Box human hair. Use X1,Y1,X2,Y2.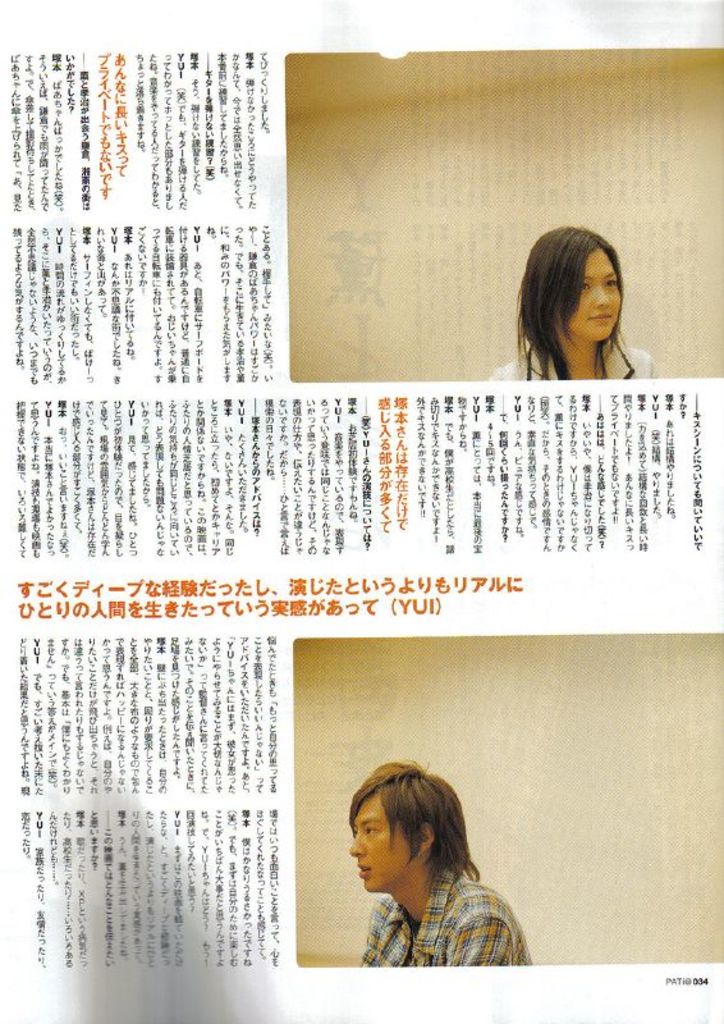
528,211,640,358.
